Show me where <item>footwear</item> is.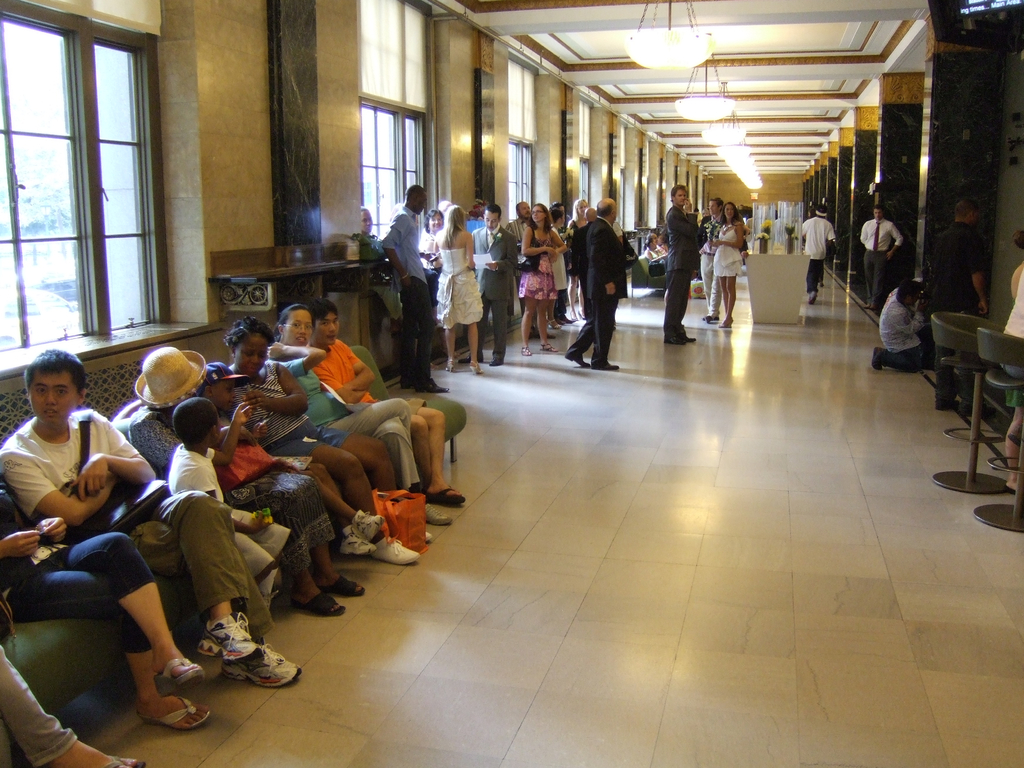
<item>footwear</item> is at {"x1": 417, "y1": 378, "x2": 451, "y2": 390}.
